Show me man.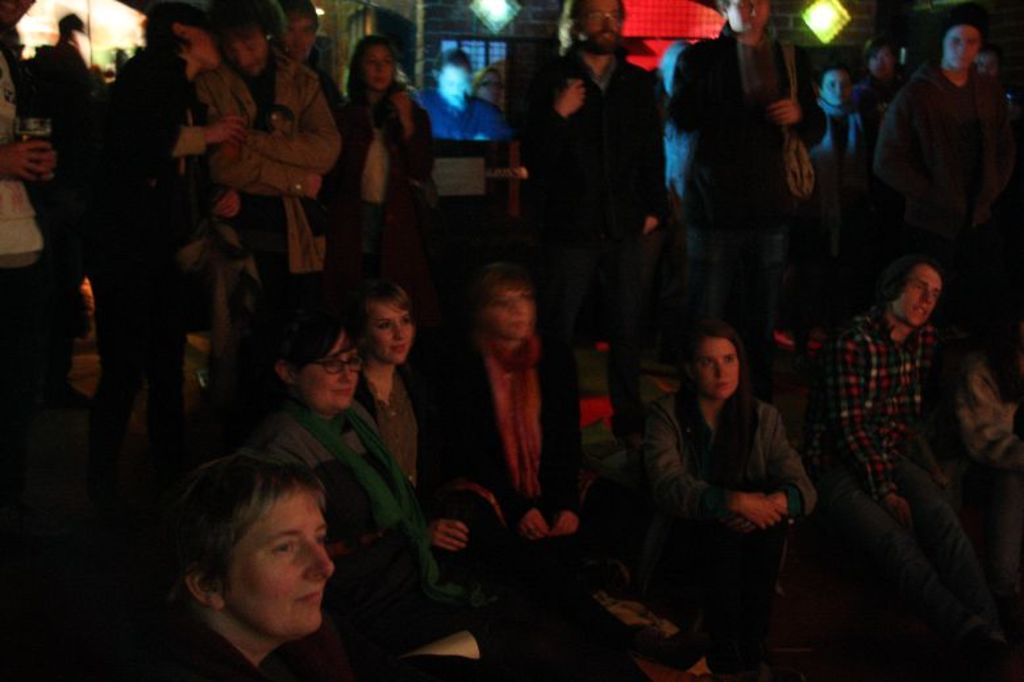
man is here: [left=859, top=39, right=903, bottom=128].
